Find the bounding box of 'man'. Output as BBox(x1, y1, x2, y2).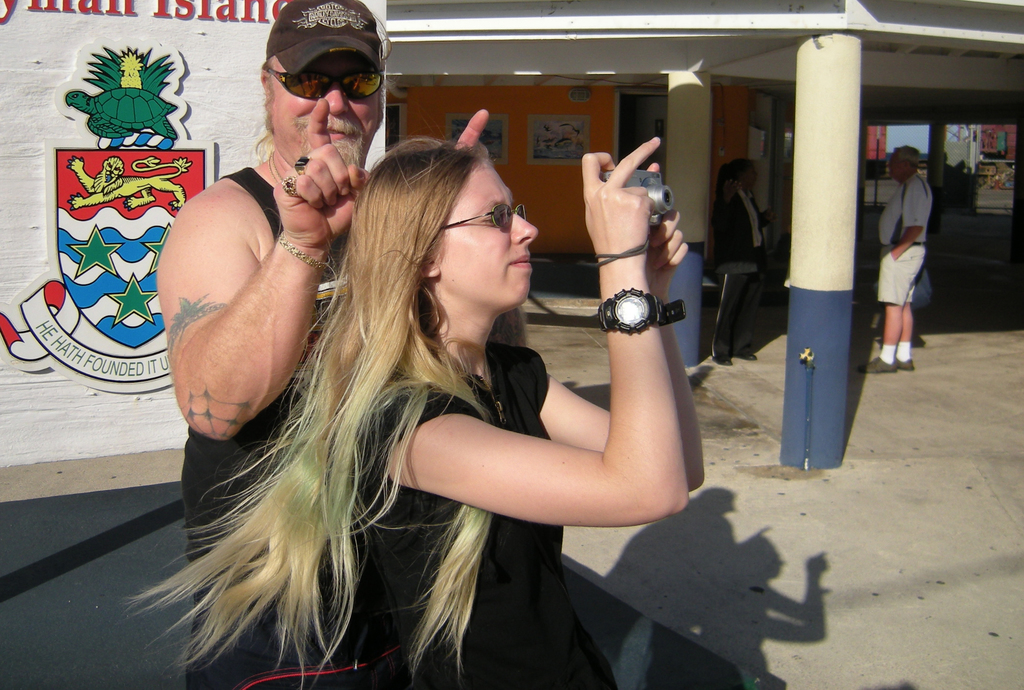
BBox(155, 0, 493, 689).
